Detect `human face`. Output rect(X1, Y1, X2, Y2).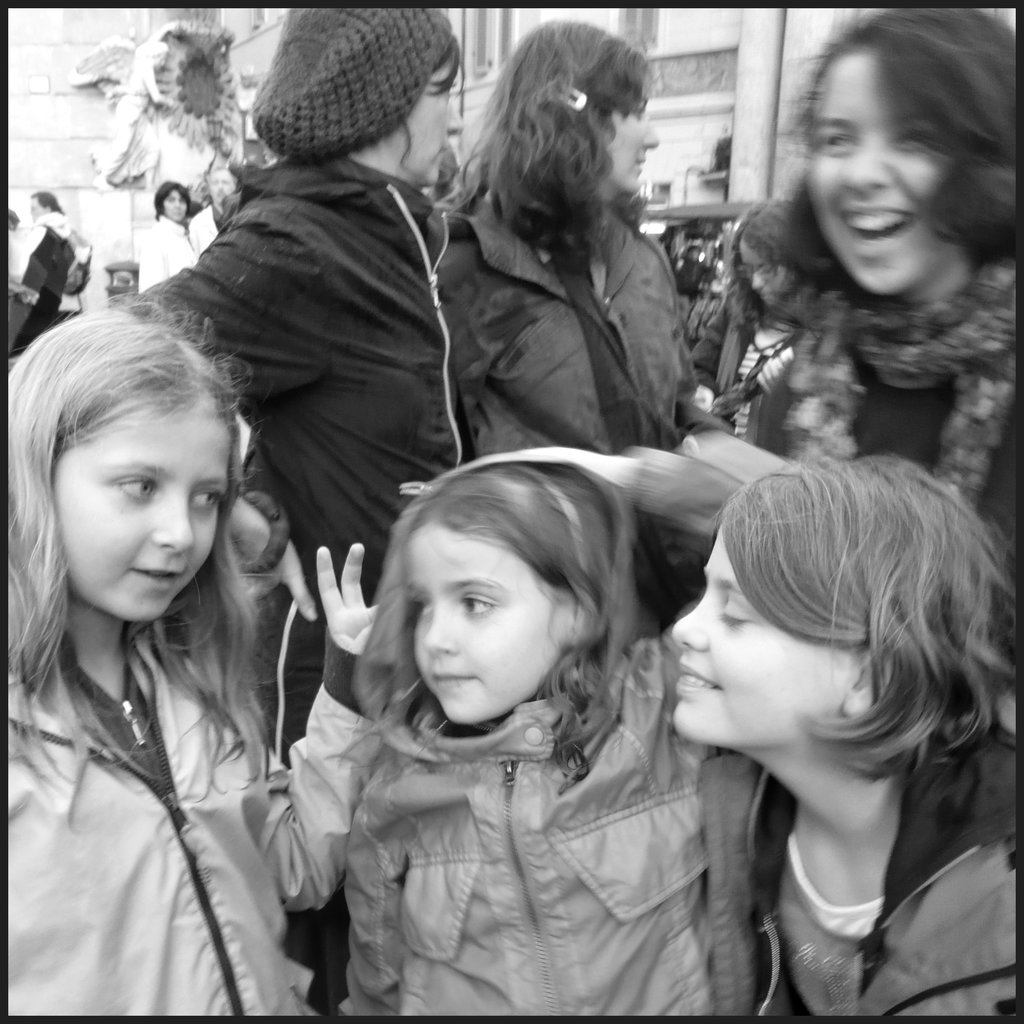
rect(56, 414, 234, 622).
